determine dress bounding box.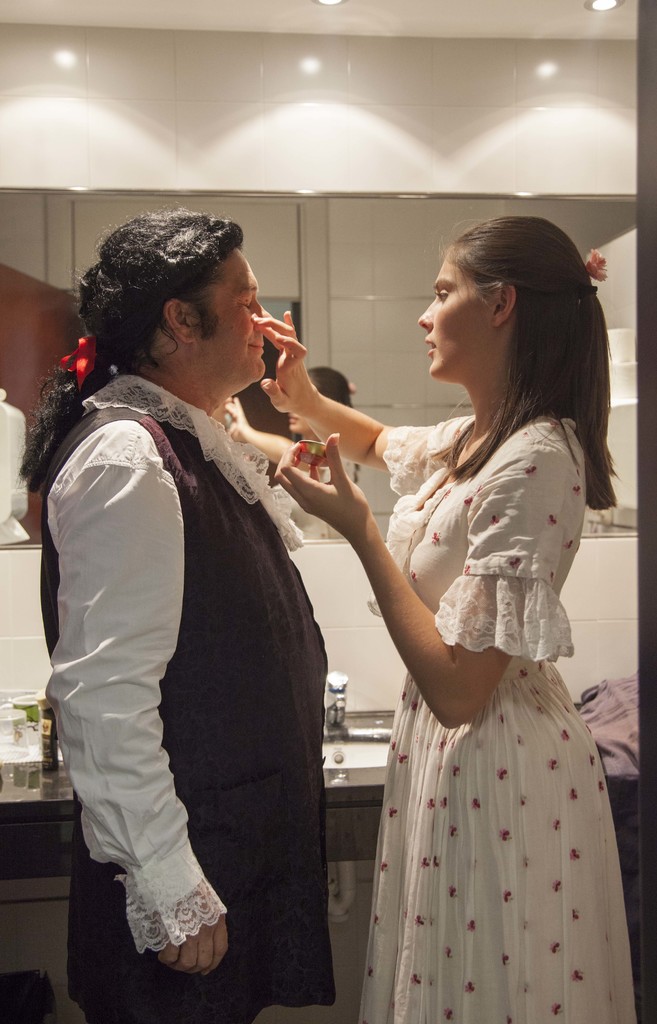
Determined: 336, 399, 622, 1018.
